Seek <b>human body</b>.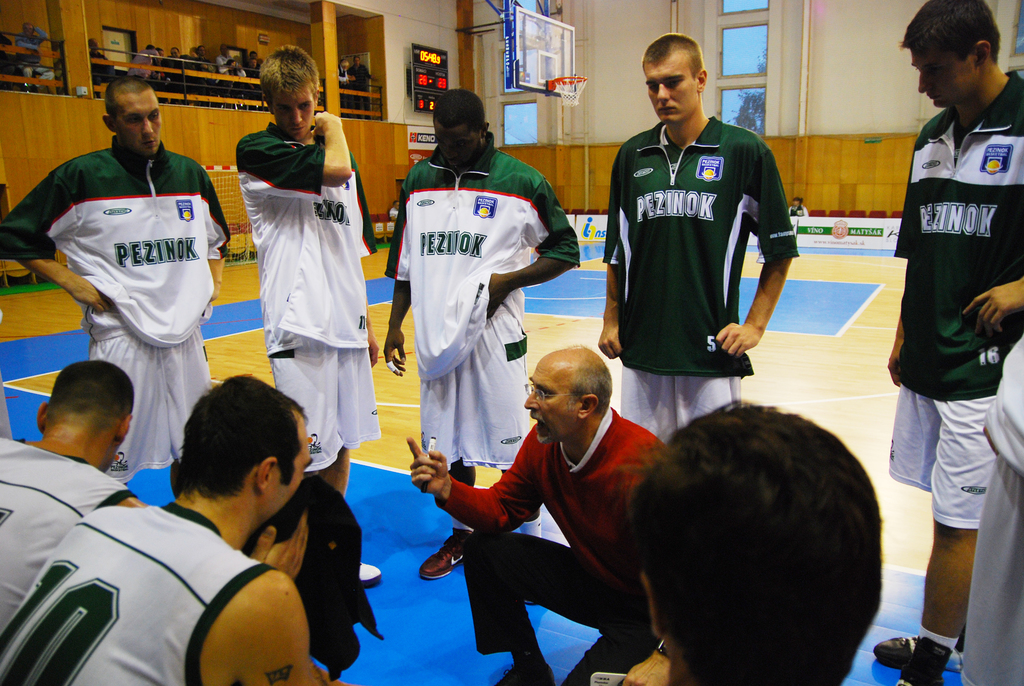
[x1=219, y1=111, x2=372, y2=537].
